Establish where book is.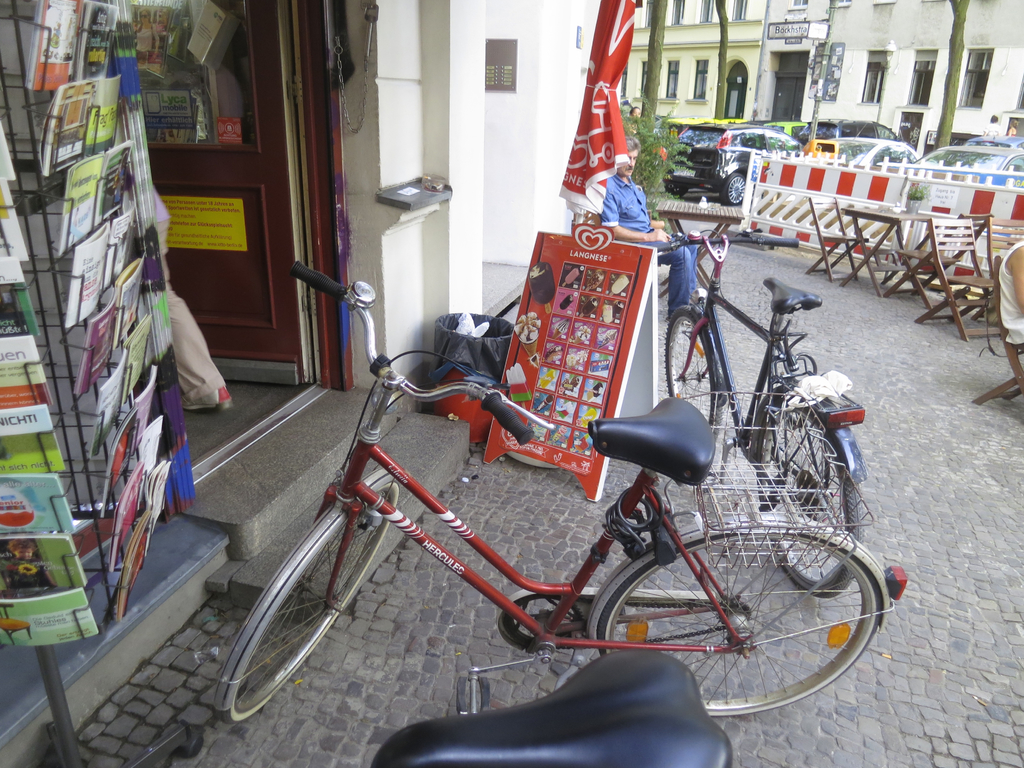
Established at <bbox>28, 2, 75, 95</bbox>.
